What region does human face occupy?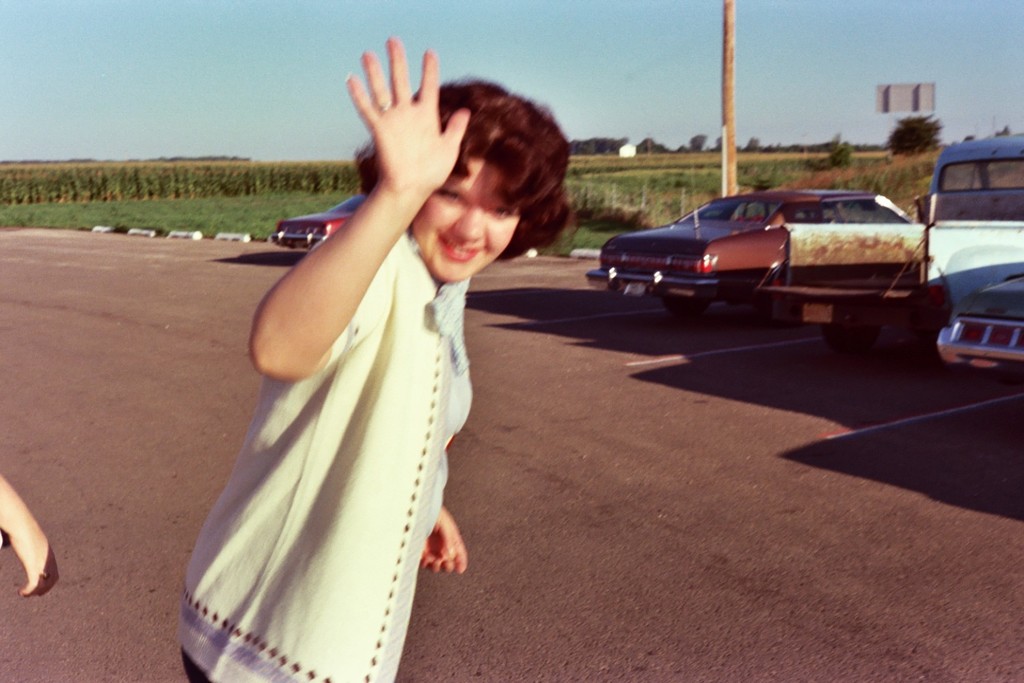
left=414, top=158, right=520, bottom=279.
